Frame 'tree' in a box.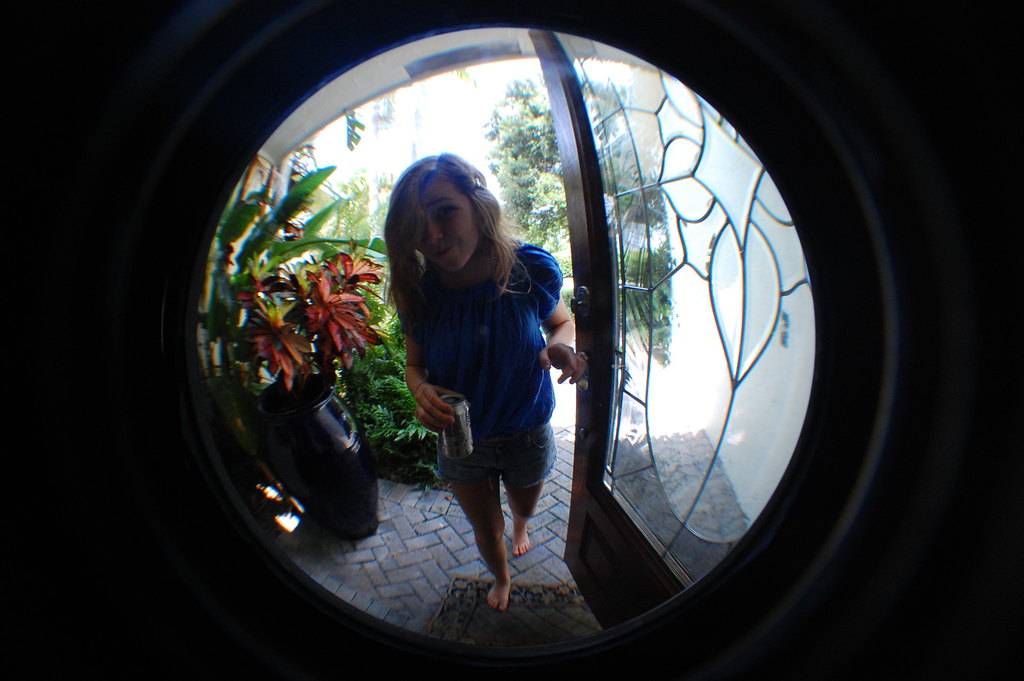
region(480, 69, 680, 377).
